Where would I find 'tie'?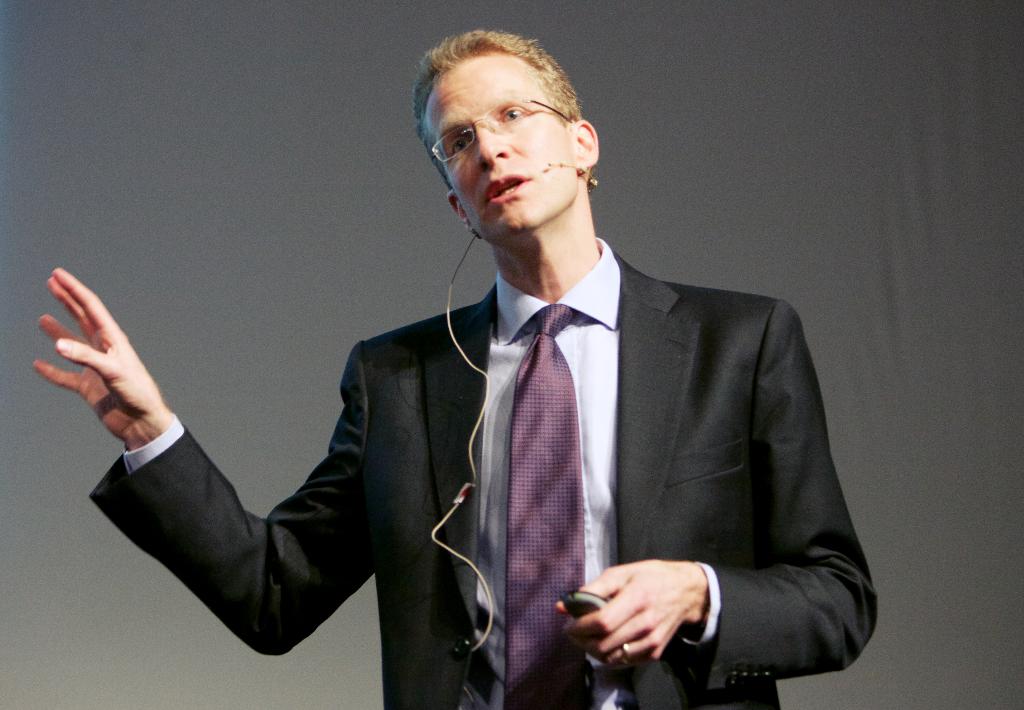
At (left=504, top=303, right=594, bottom=709).
